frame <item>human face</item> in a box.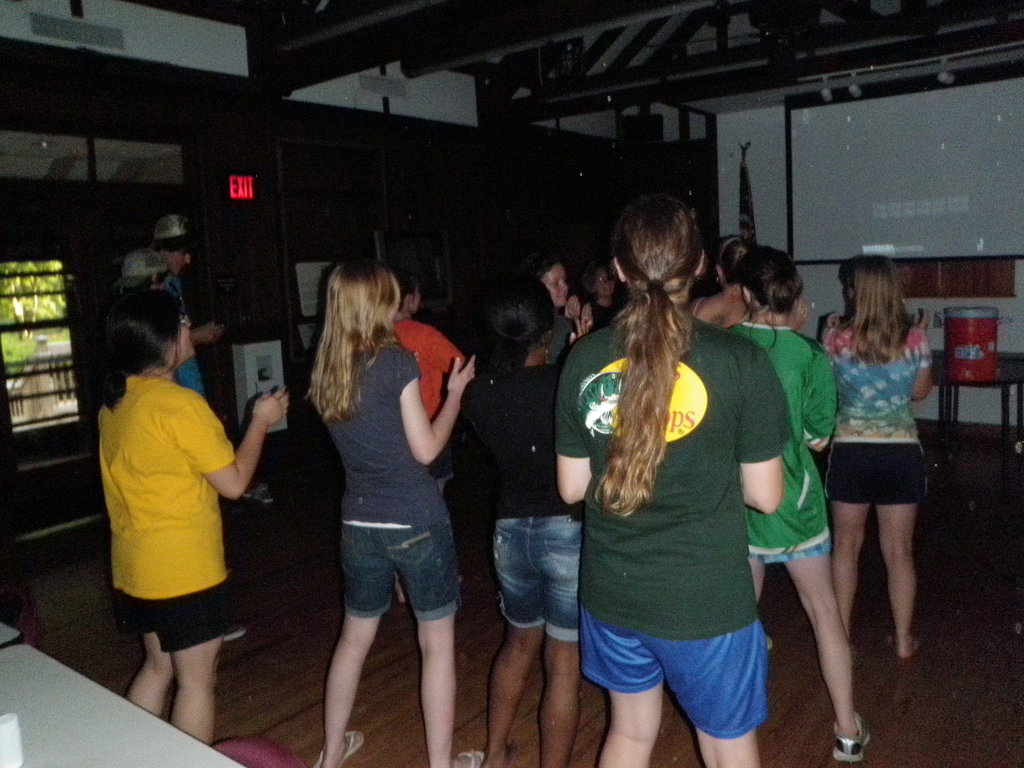
[544, 265, 569, 305].
